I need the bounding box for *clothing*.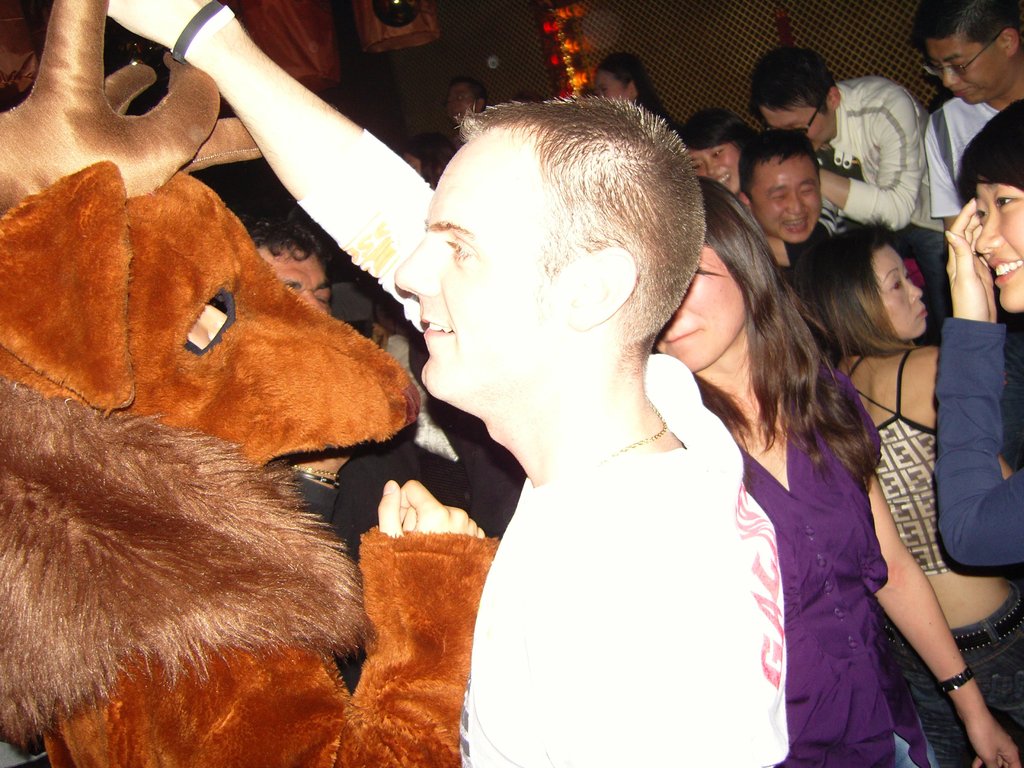
Here it is: <region>926, 89, 1011, 225</region>.
